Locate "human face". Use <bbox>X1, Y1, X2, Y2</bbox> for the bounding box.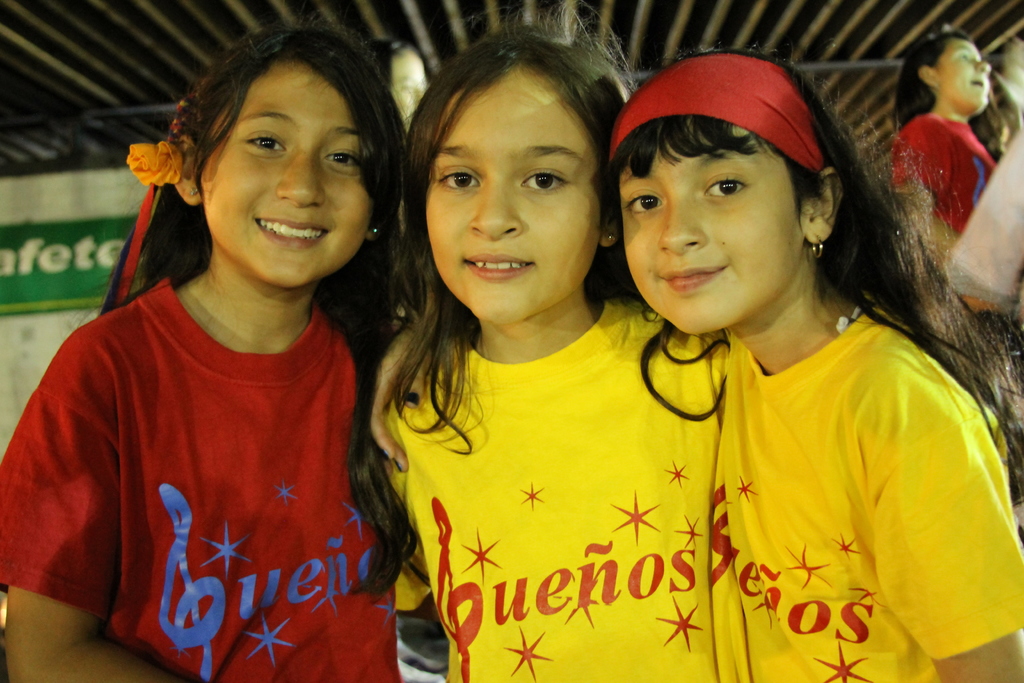
<bbox>425, 72, 598, 321</bbox>.
